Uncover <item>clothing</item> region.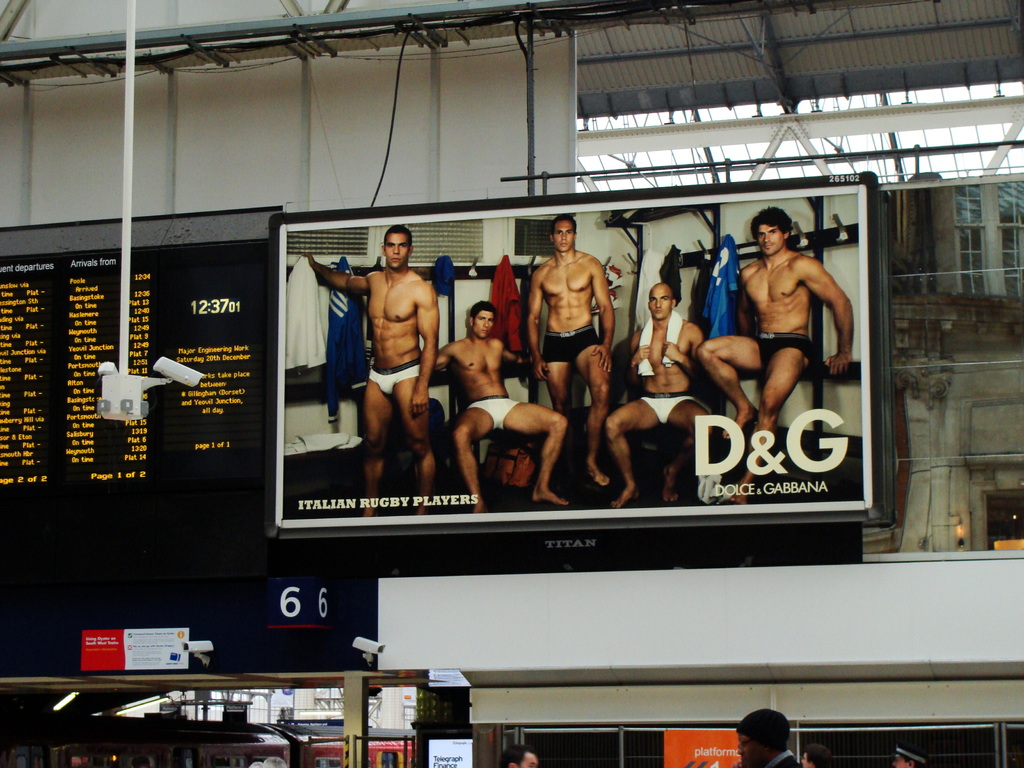
Uncovered: 283,259,325,364.
